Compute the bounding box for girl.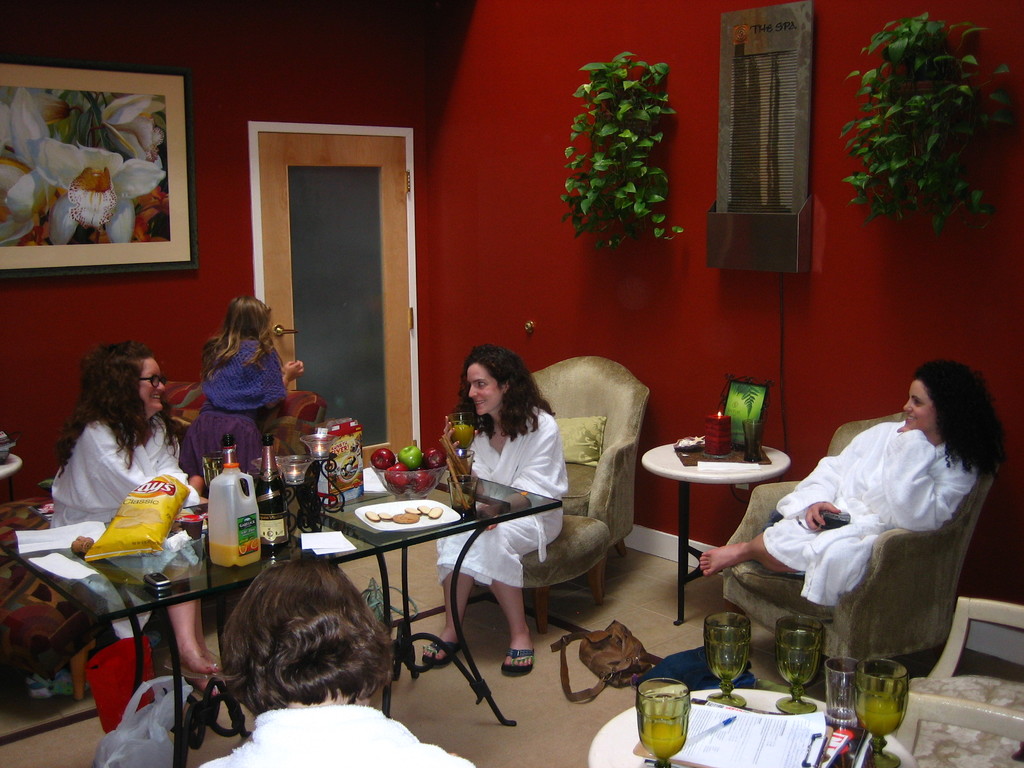
<bbox>179, 295, 305, 491</bbox>.
